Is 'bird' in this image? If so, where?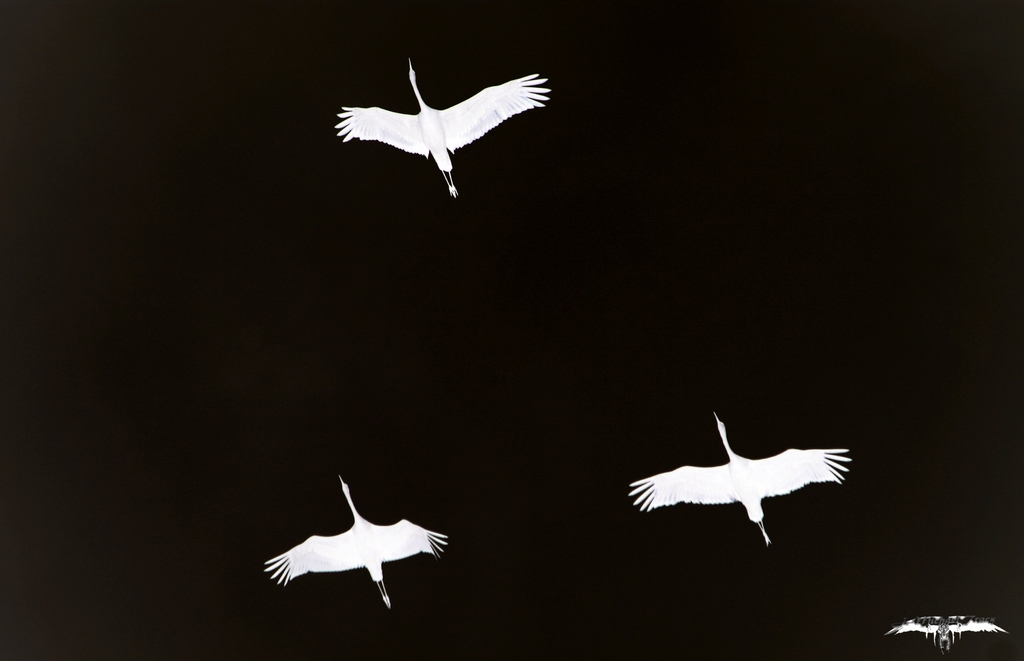
Yes, at box(328, 60, 540, 193).
